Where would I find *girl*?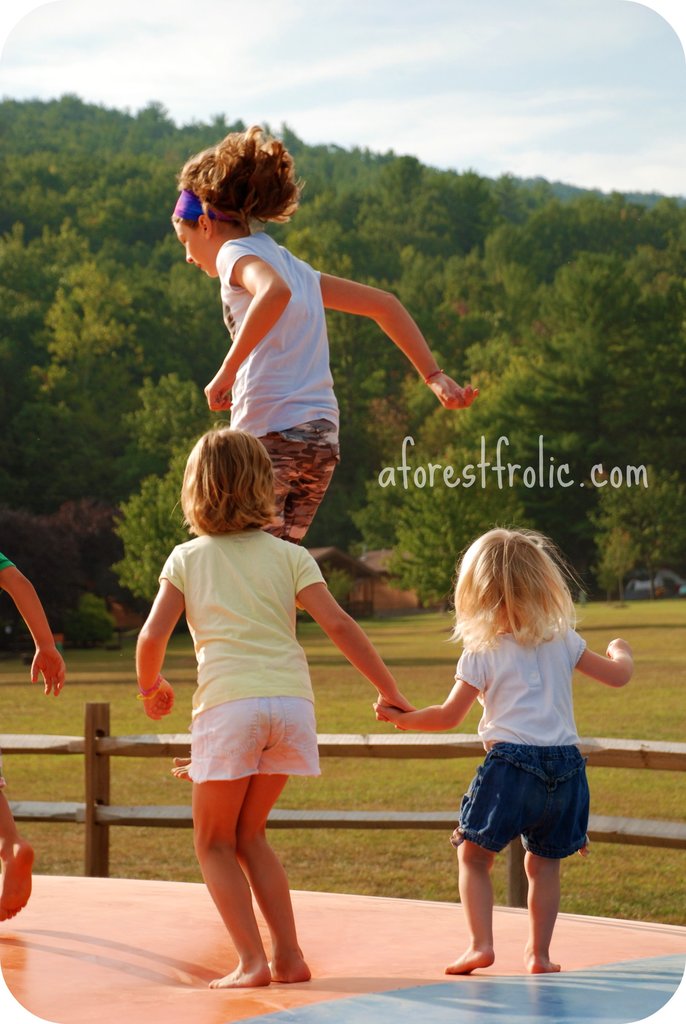
At crop(365, 528, 634, 974).
